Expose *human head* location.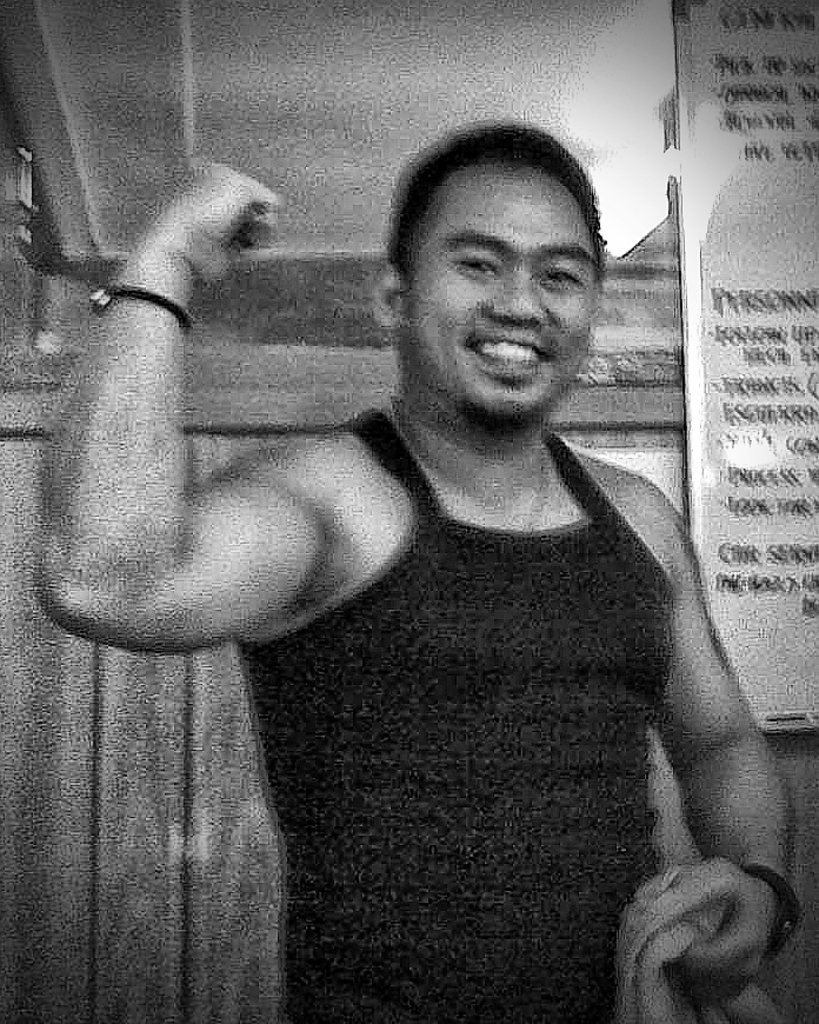
Exposed at [362, 115, 640, 426].
